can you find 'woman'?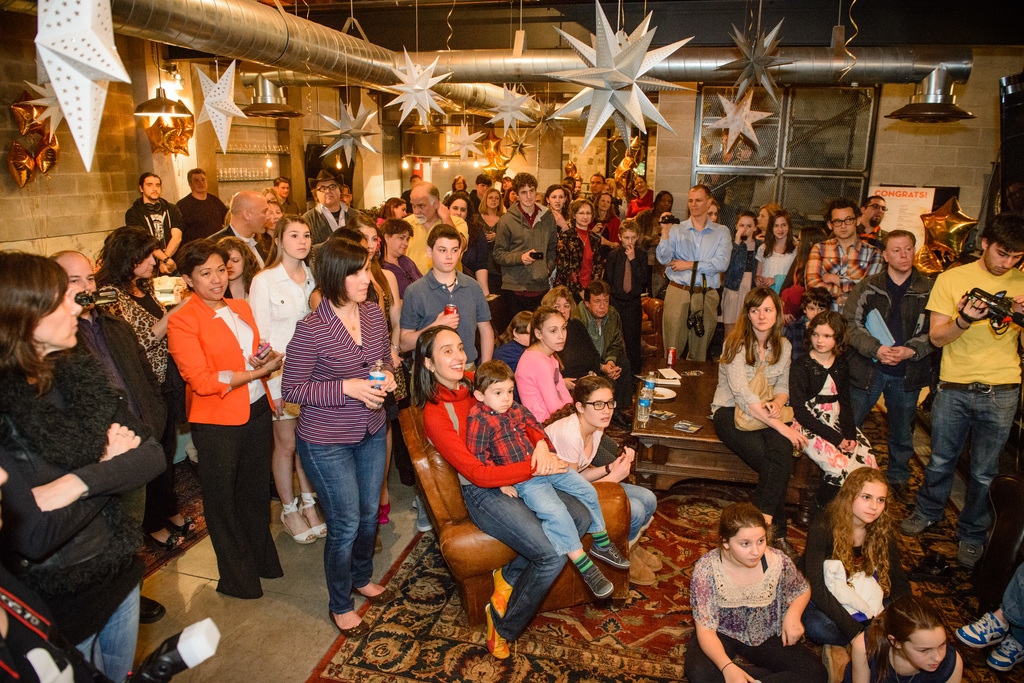
Yes, bounding box: (left=755, top=211, right=803, bottom=314).
